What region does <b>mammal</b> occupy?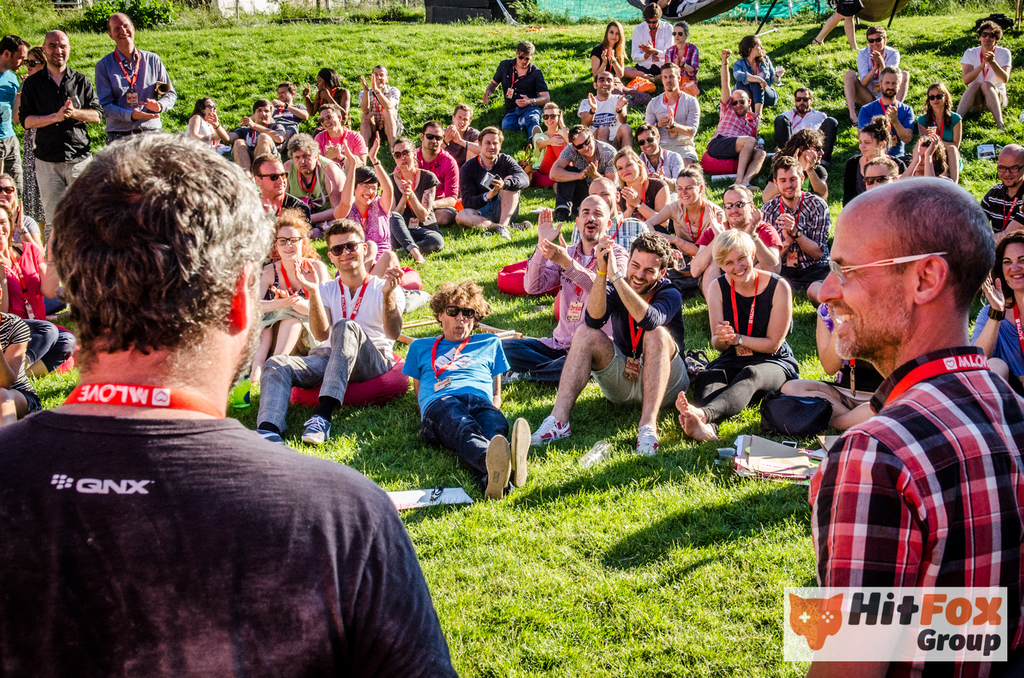
622,6,672,79.
